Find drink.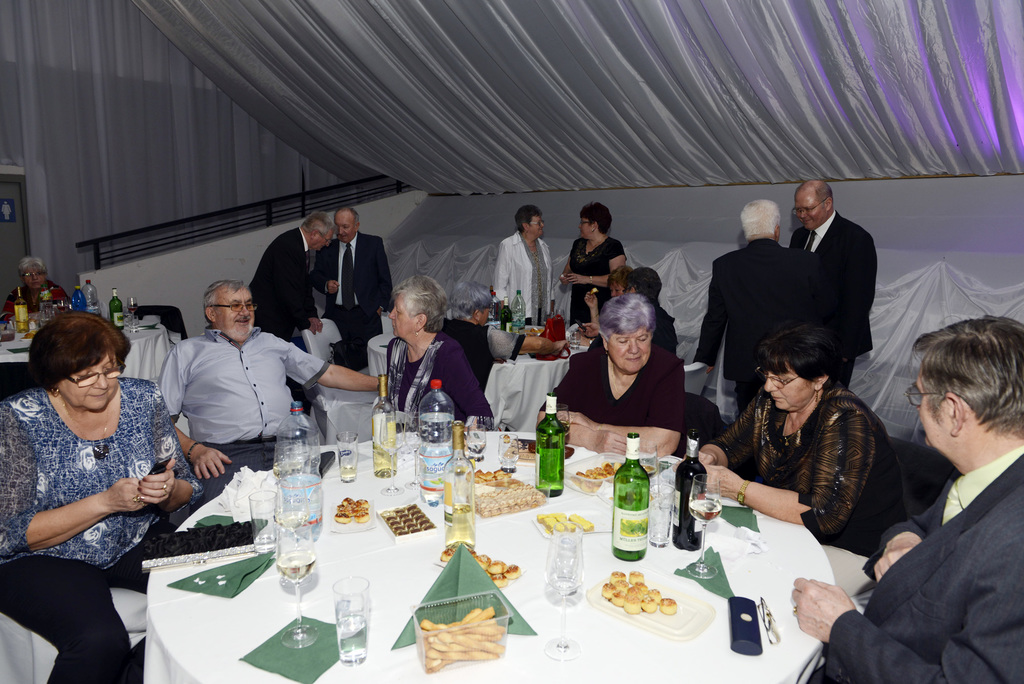
274,554,316,583.
